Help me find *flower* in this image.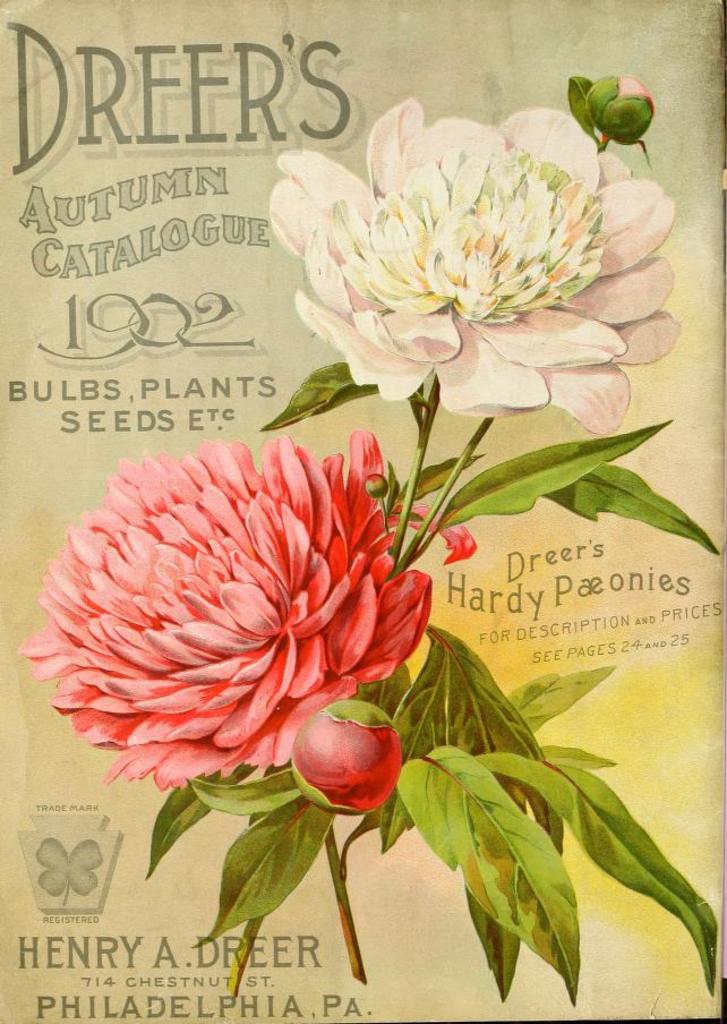
Found it: crop(7, 423, 479, 820).
